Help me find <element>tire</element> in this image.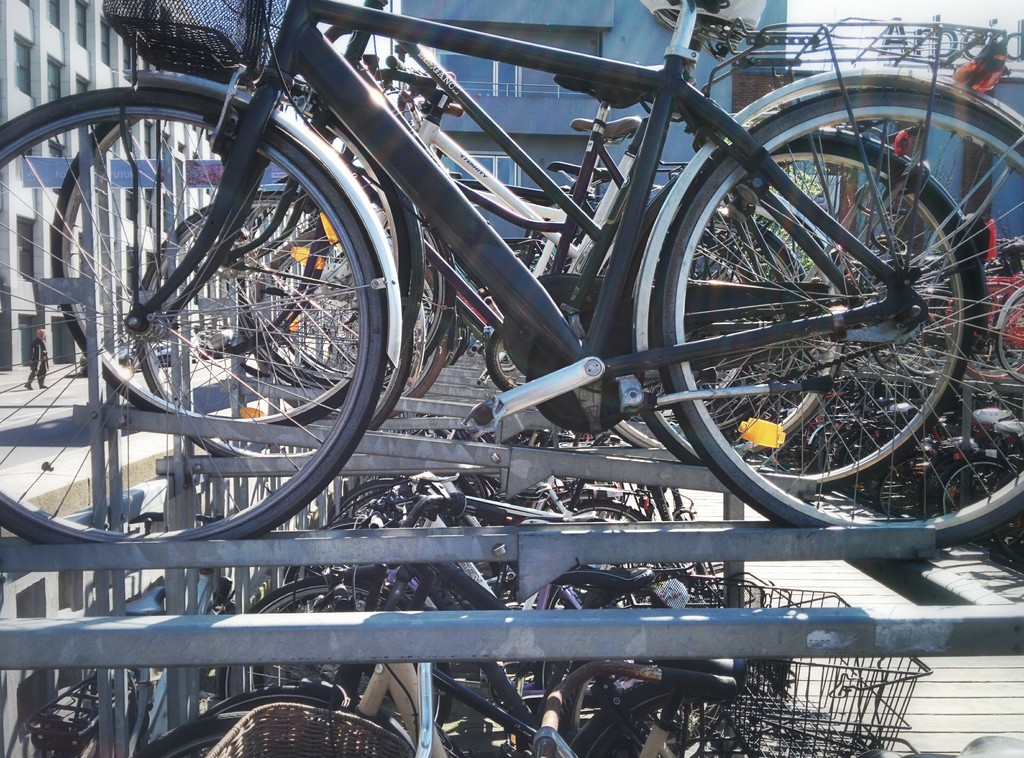
Found it: detection(656, 81, 1023, 541).
